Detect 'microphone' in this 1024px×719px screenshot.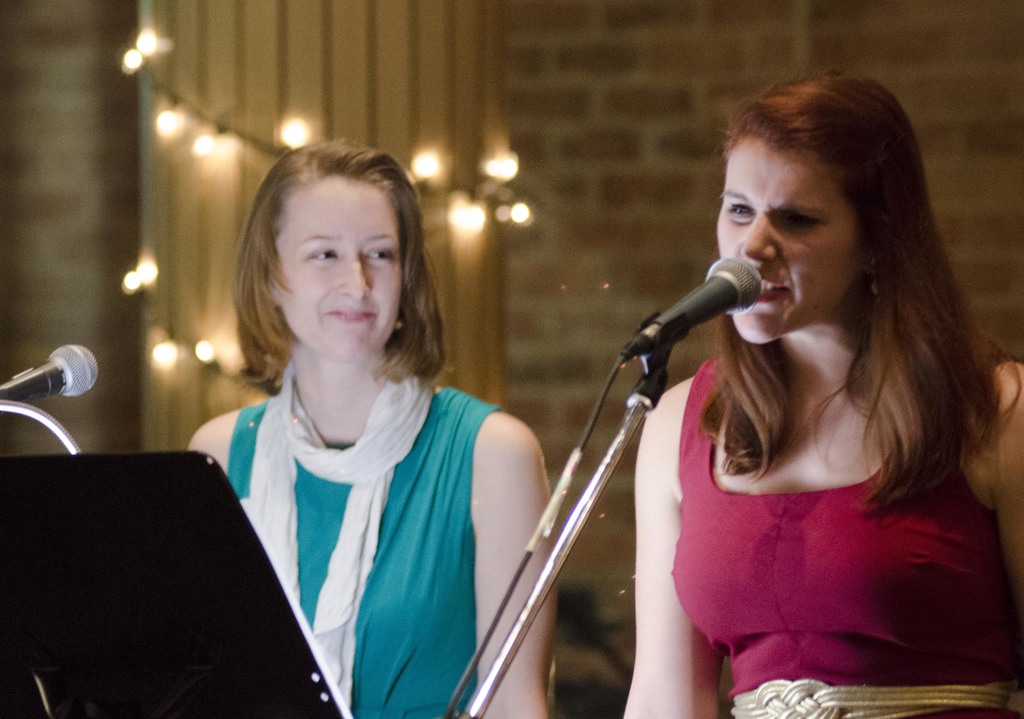
Detection: pyautogui.locateOnScreen(641, 270, 778, 351).
